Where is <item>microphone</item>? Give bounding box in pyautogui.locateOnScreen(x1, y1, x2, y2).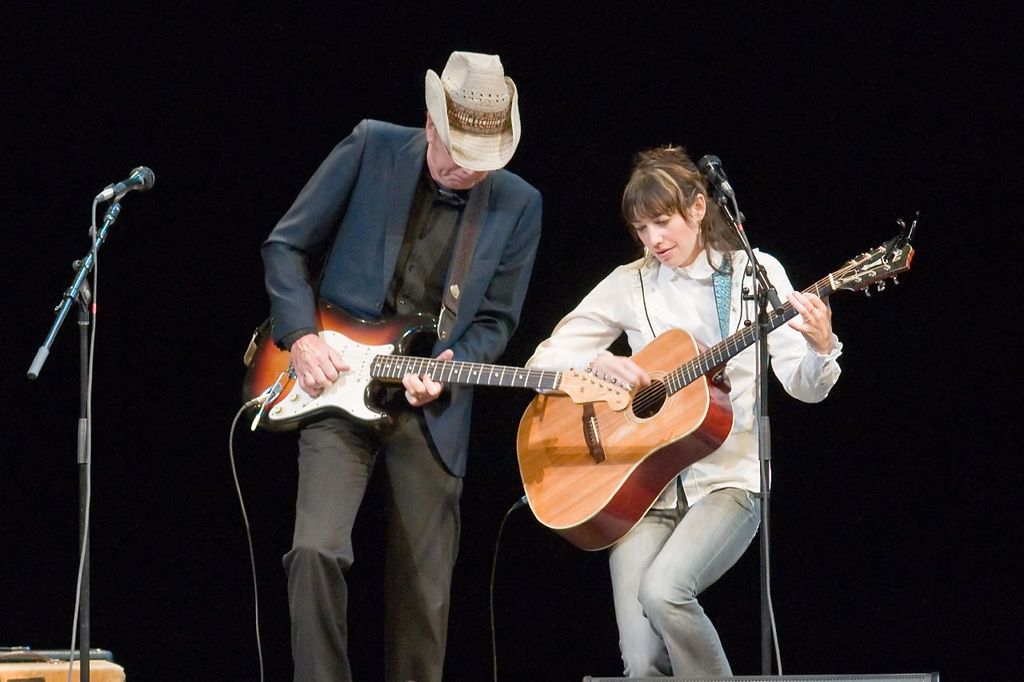
pyautogui.locateOnScreen(97, 166, 155, 199).
